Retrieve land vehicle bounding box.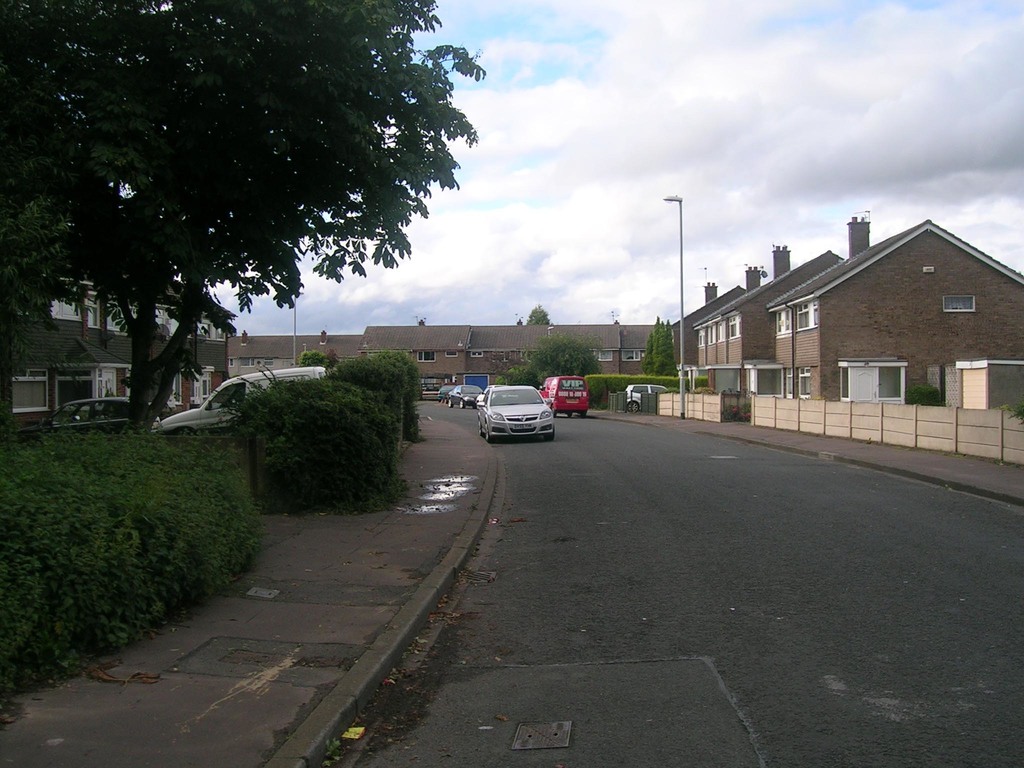
Bounding box: {"x1": 460, "y1": 374, "x2": 564, "y2": 440}.
